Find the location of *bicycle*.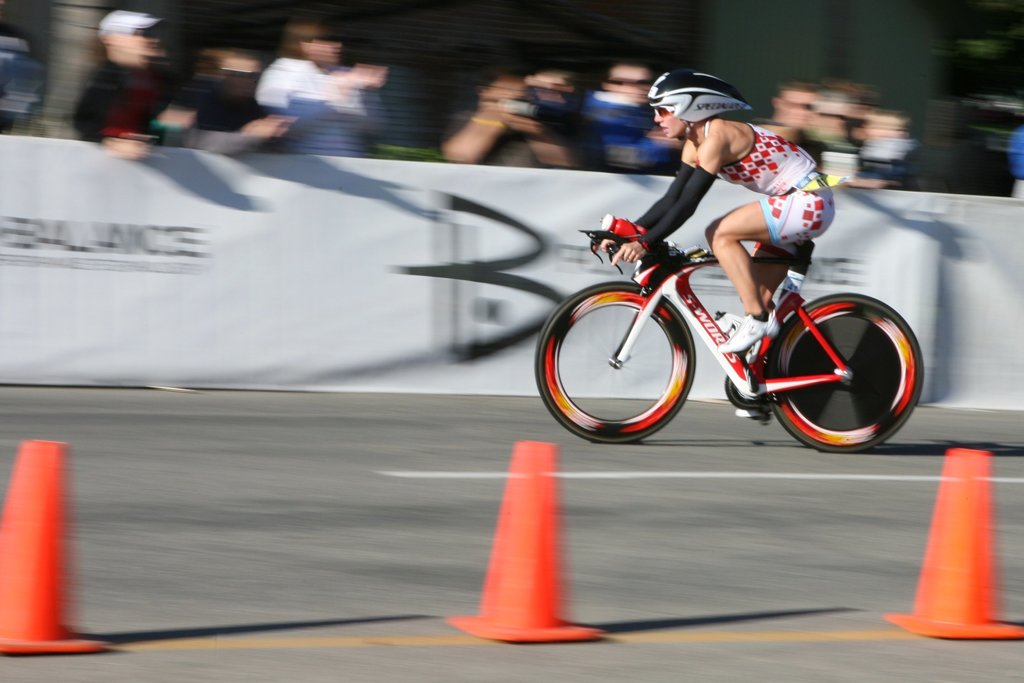
Location: Rect(537, 207, 925, 449).
